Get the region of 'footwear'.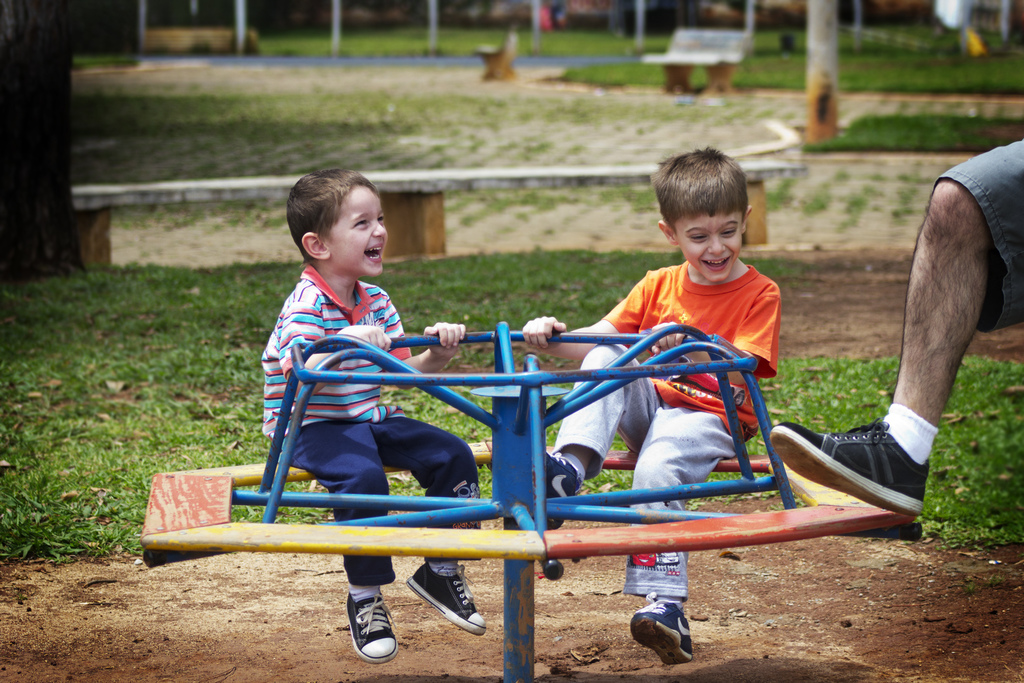
640, 589, 703, 668.
